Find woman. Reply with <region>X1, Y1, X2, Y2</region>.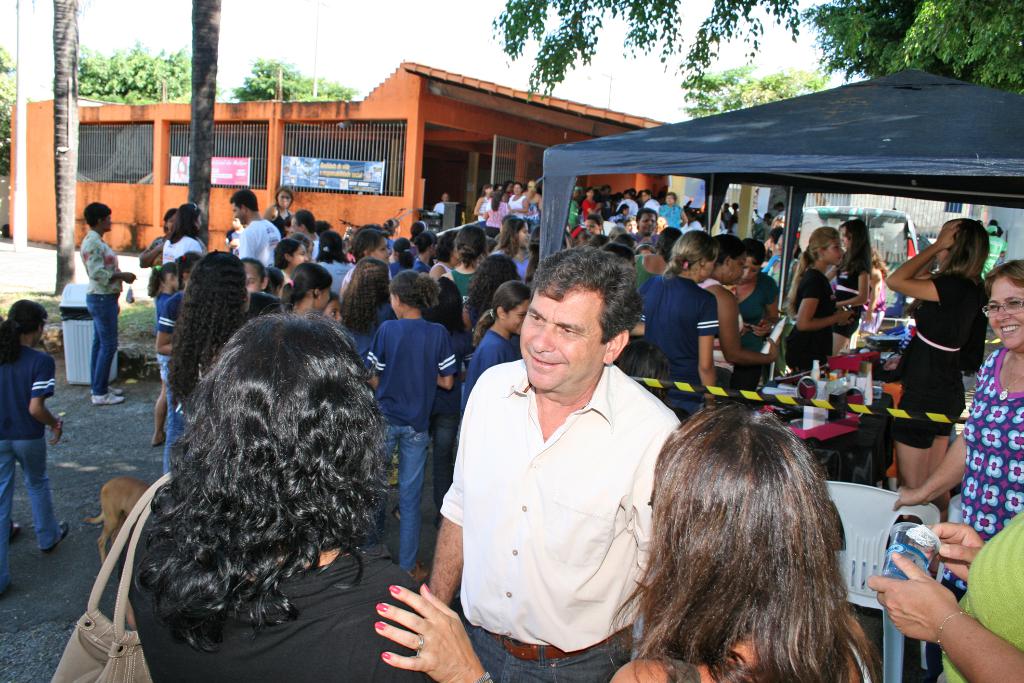
<region>157, 197, 207, 265</region>.
